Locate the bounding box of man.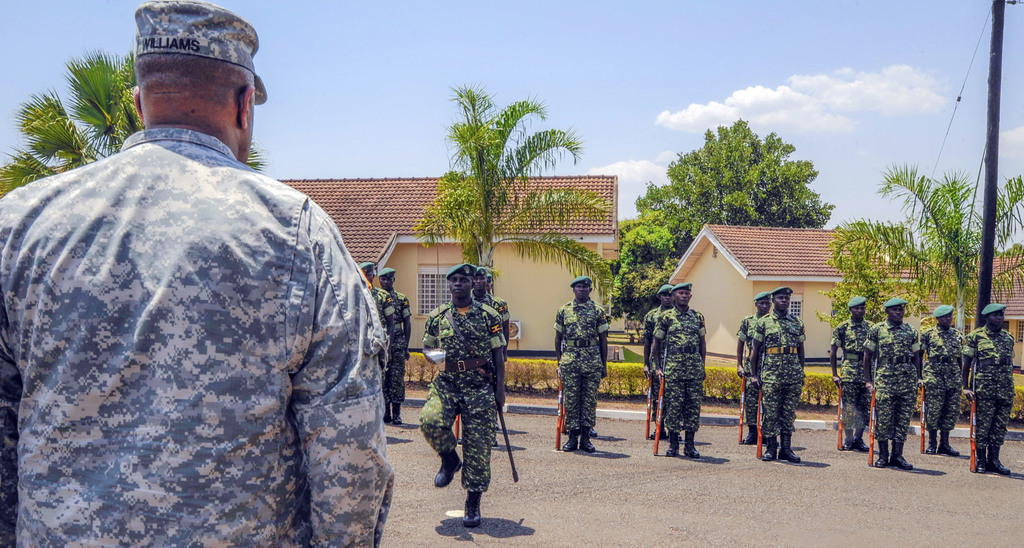
Bounding box: (0,0,397,547).
